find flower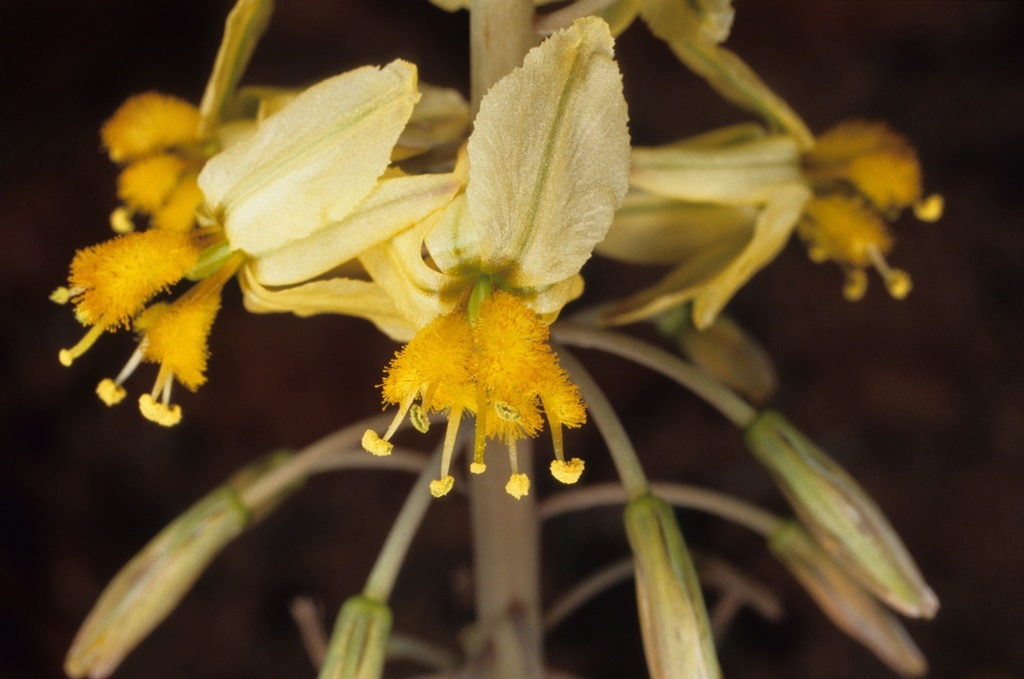
[362, 286, 602, 499]
